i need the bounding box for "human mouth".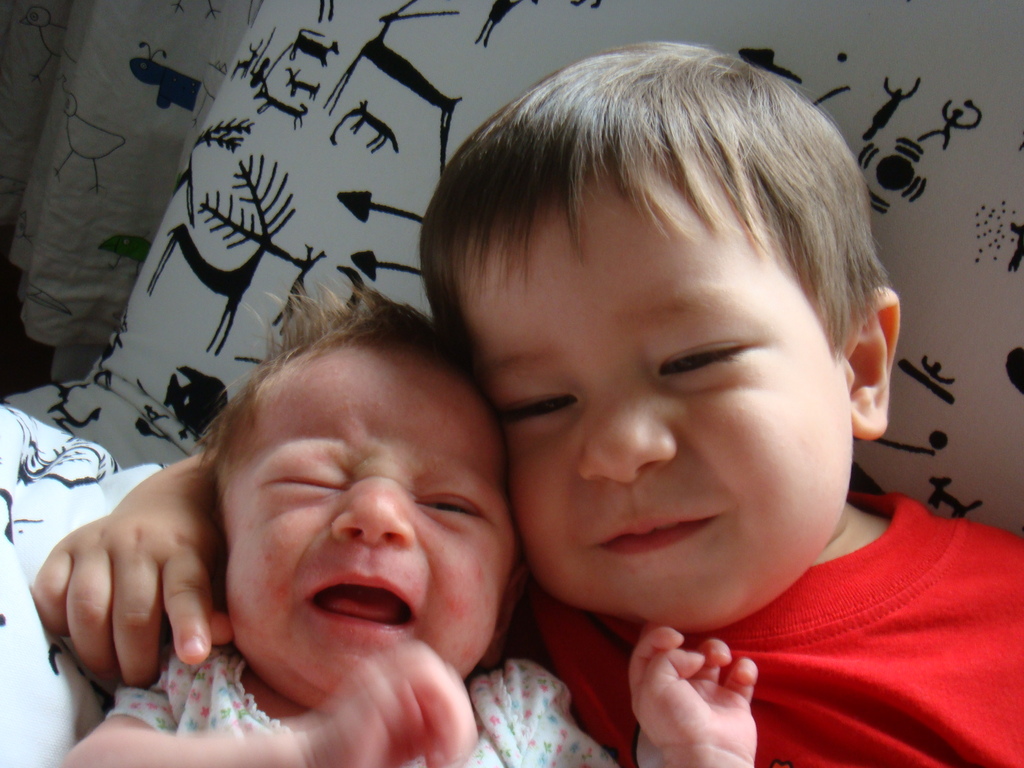
Here it is: 604 519 723 557.
